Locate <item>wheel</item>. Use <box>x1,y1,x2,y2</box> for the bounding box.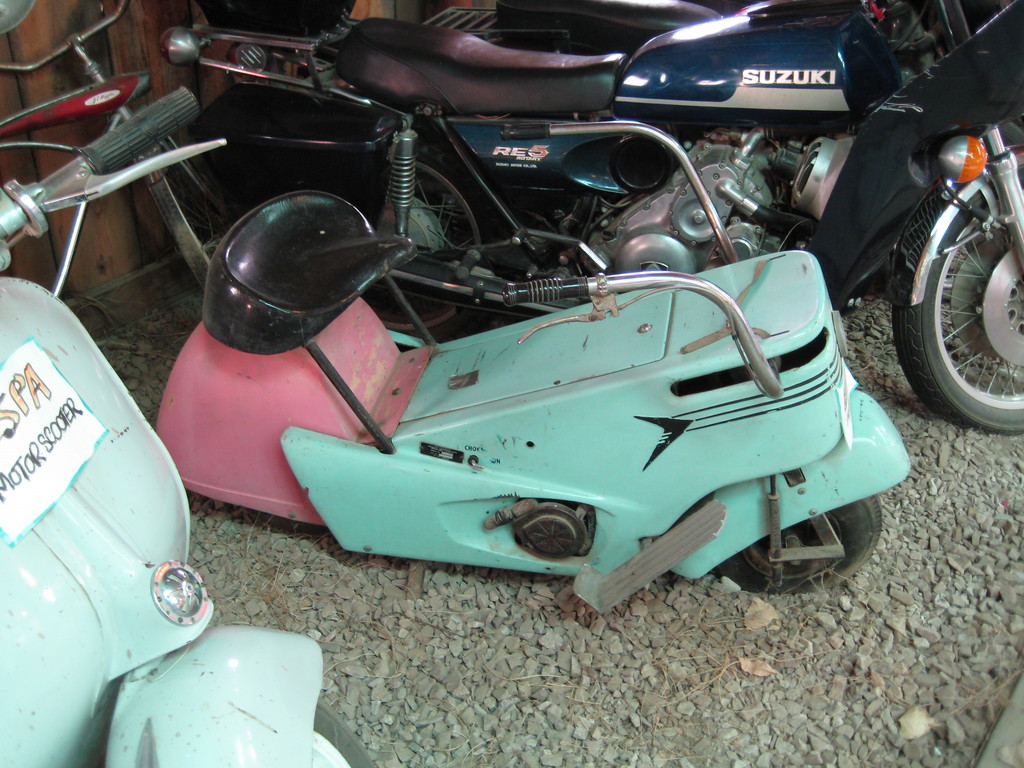
<box>718,490,879,595</box>.
